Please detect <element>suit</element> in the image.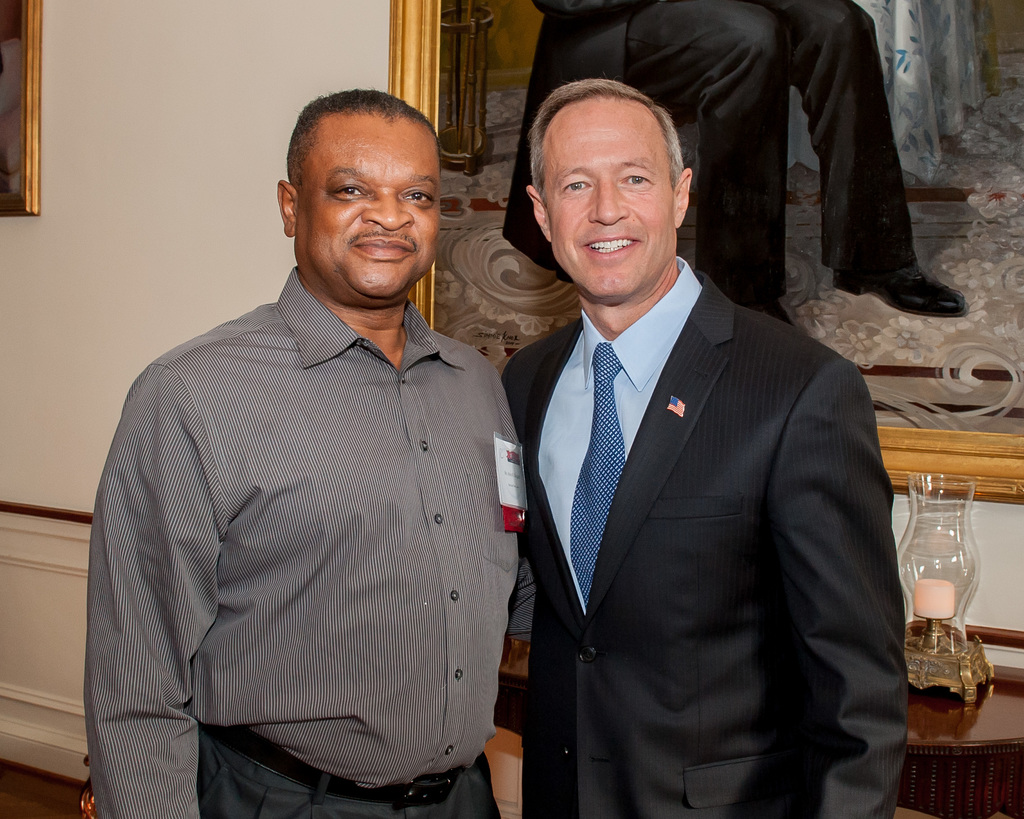
detection(492, 64, 899, 810).
